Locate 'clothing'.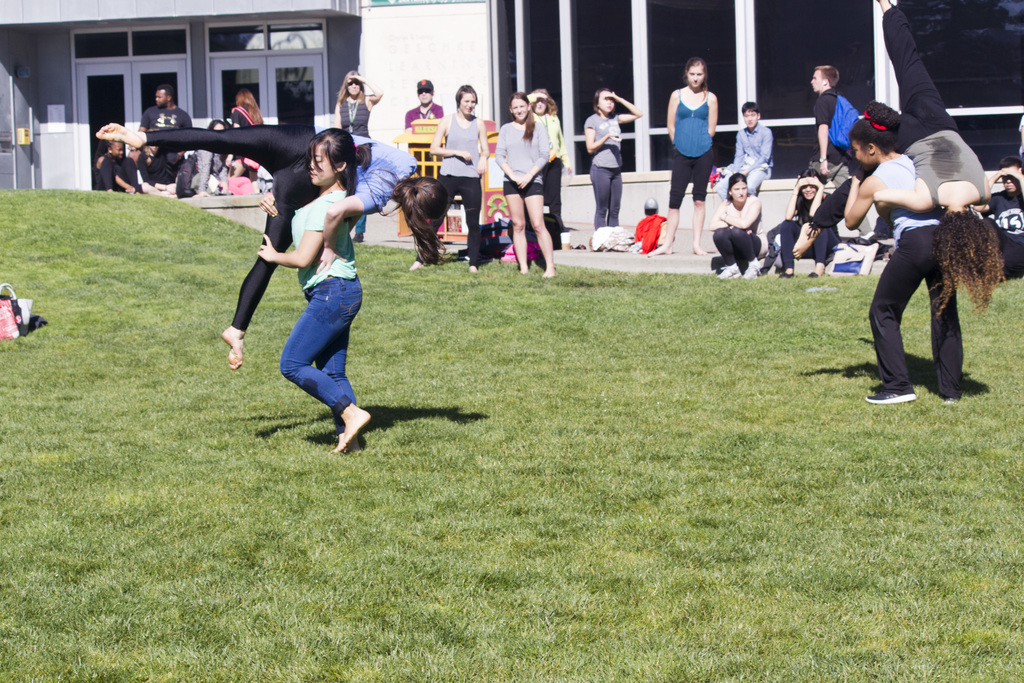
Bounding box: <bbox>190, 145, 228, 192</bbox>.
